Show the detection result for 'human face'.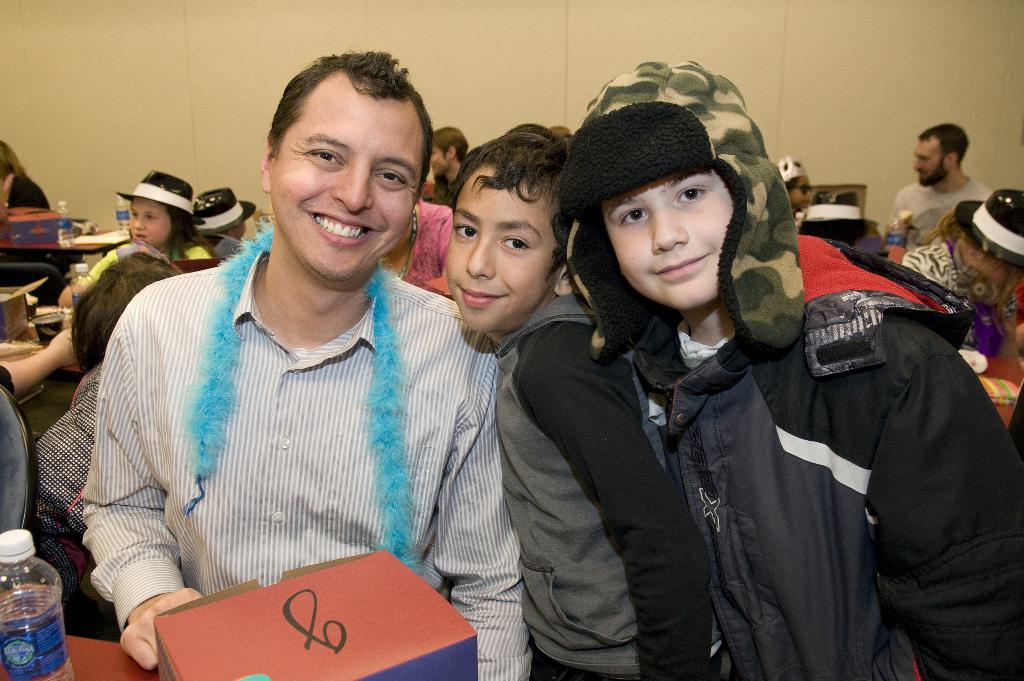
detection(129, 193, 173, 251).
